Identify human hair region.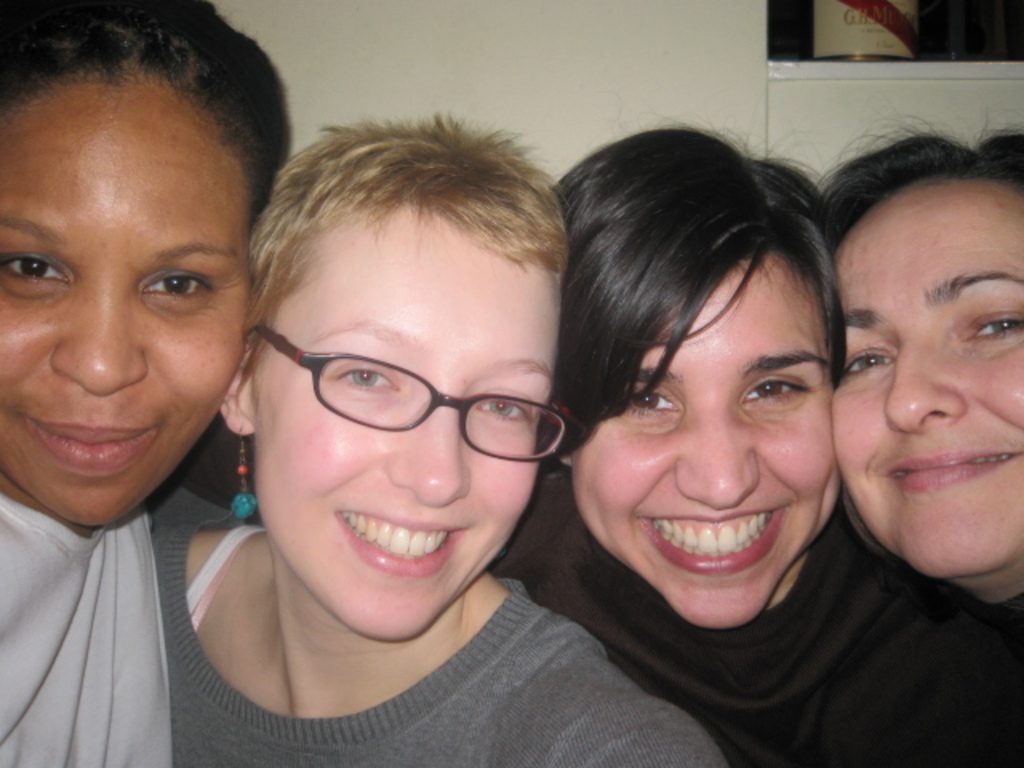
Region: select_region(235, 131, 563, 386).
